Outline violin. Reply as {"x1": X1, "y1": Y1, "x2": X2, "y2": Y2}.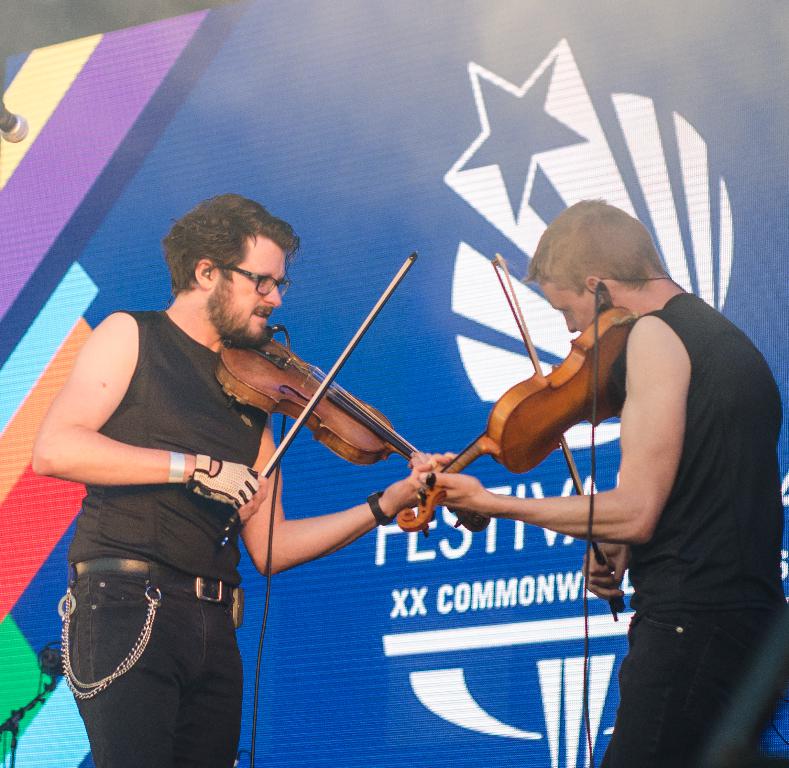
{"x1": 396, "y1": 250, "x2": 633, "y2": 624}.
